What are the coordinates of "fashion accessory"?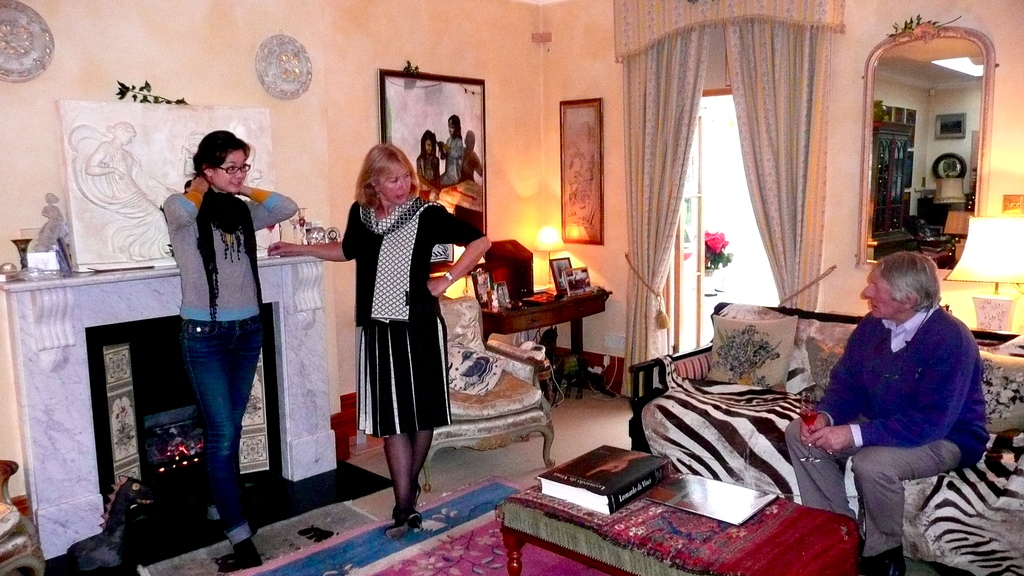
{"left": 386, "top": 508, "right": 422, "bottom": 539}.
